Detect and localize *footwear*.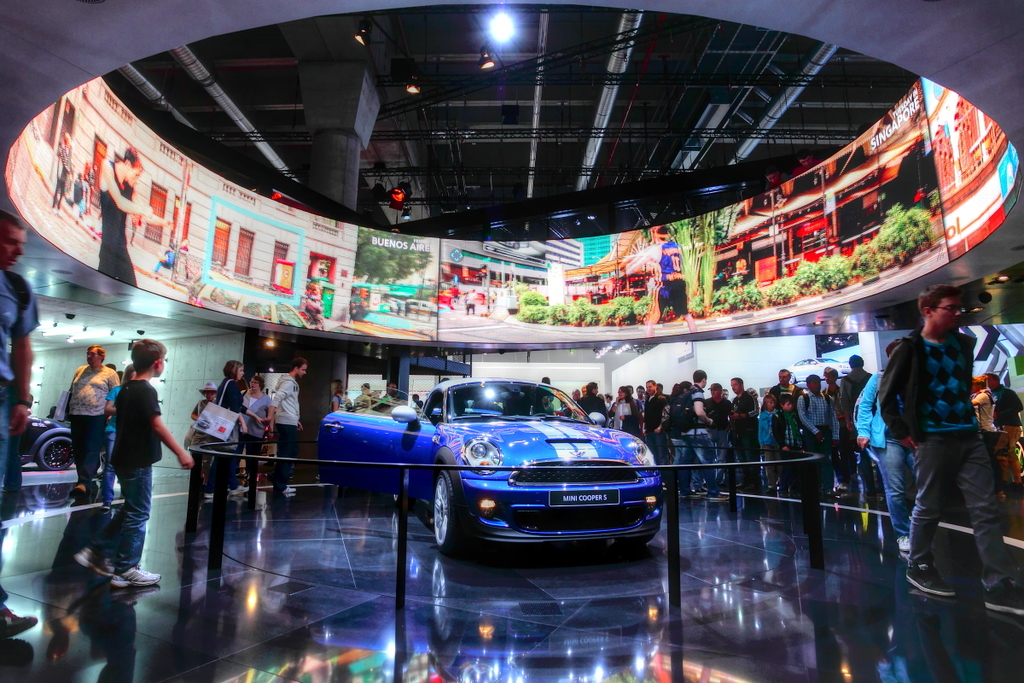
Localized at pyautogui.locateOnScreen(906, 560, 955, 598).
